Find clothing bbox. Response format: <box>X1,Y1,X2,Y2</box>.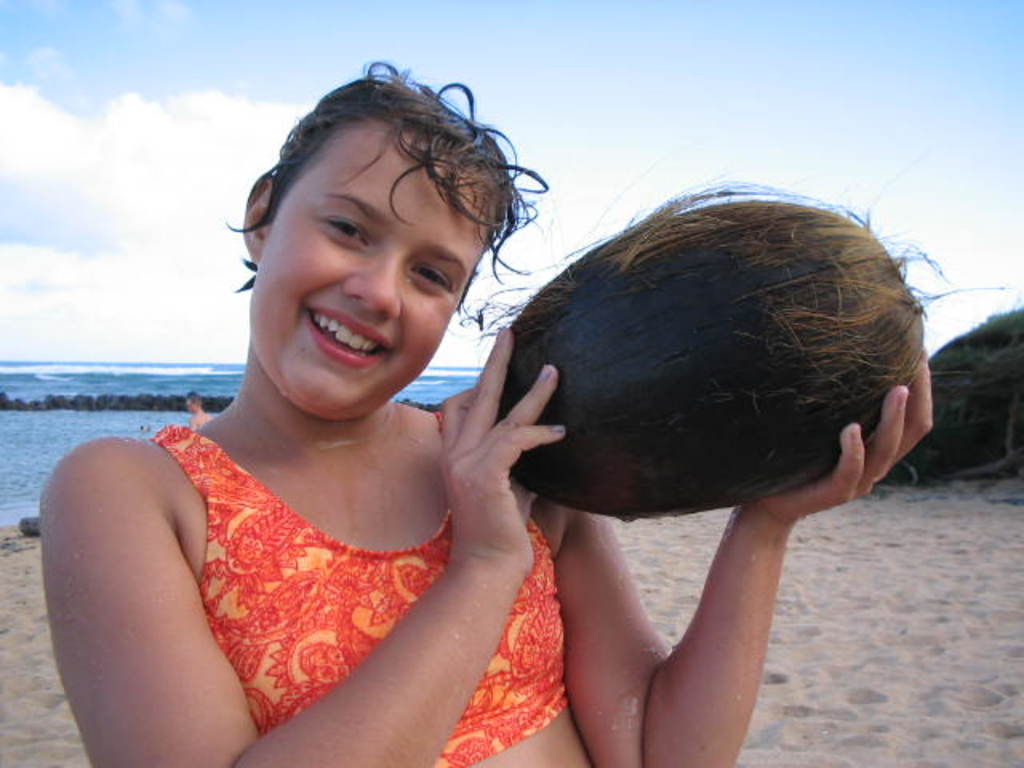
<box>174,424,576,766</box>.
